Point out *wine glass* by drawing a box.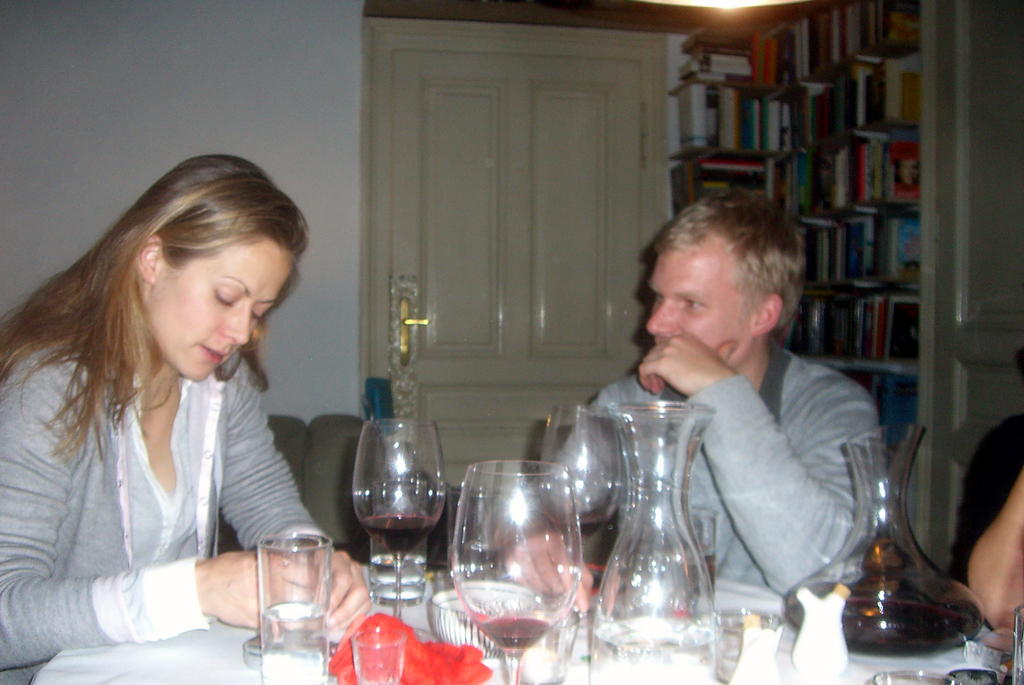
bbox=[532, 400, 616, 600].
